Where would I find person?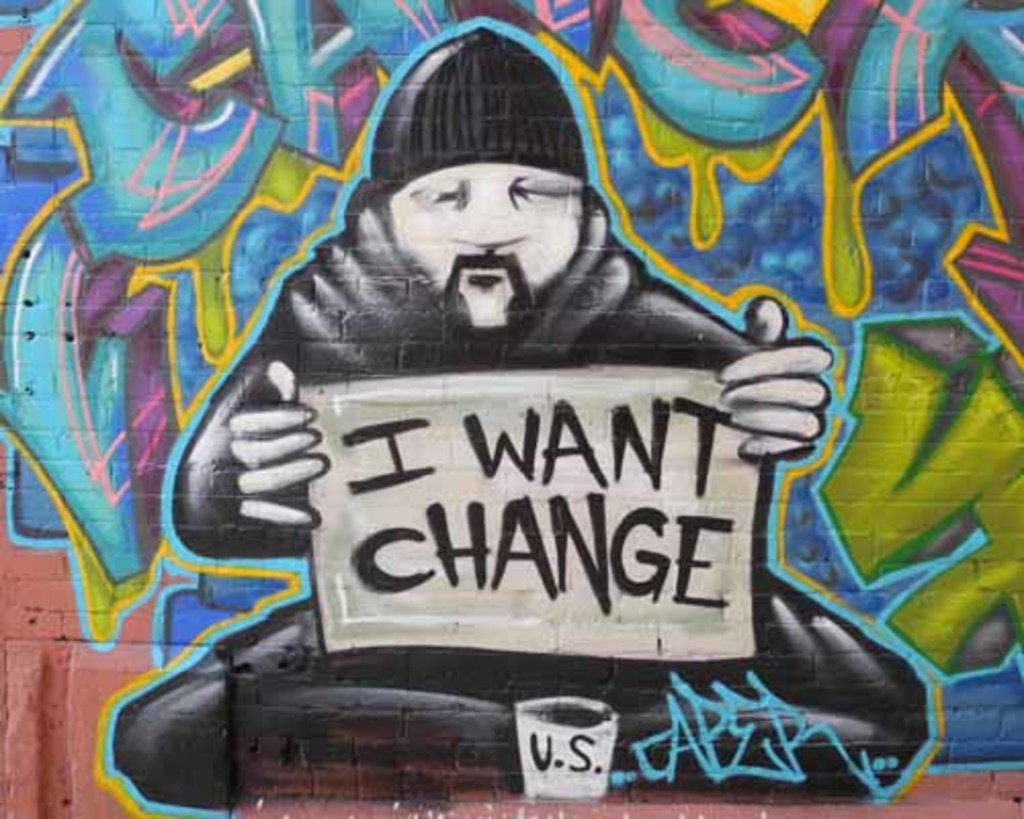
At Rect(115, 20, 932, 811).
